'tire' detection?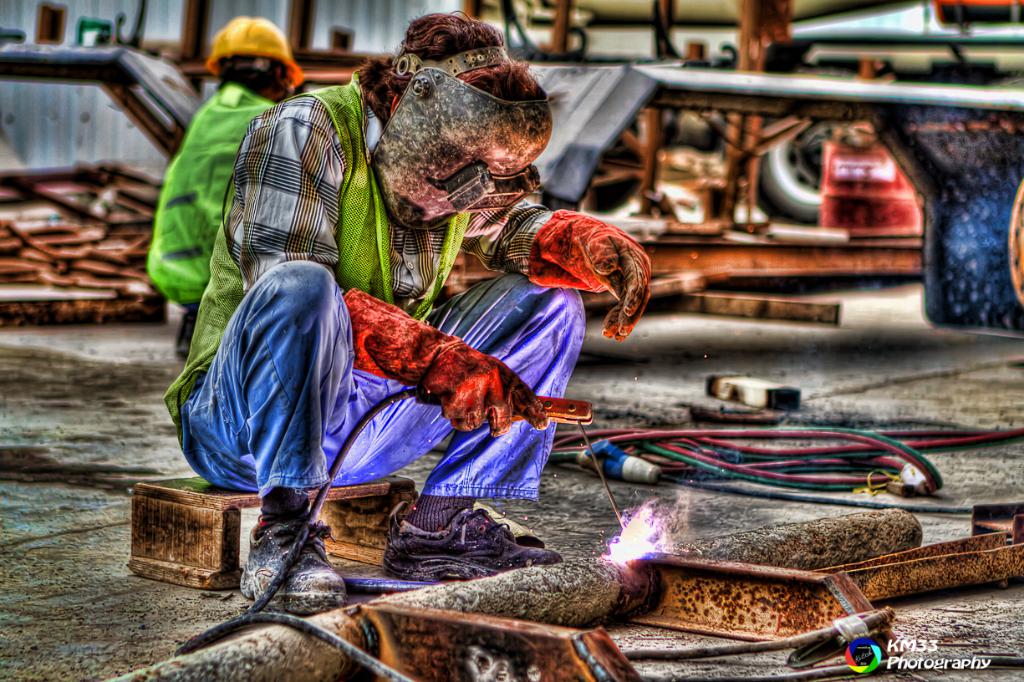
(755,119,848,226)
